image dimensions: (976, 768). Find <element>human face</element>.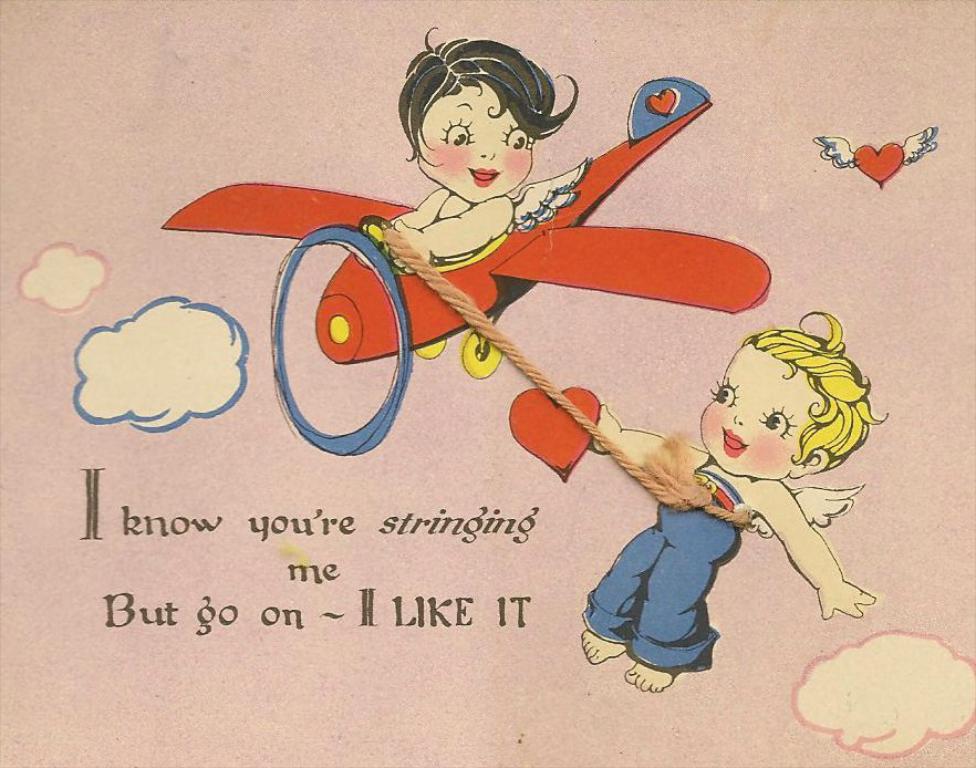
BBox(417, 82, 532, 205).
